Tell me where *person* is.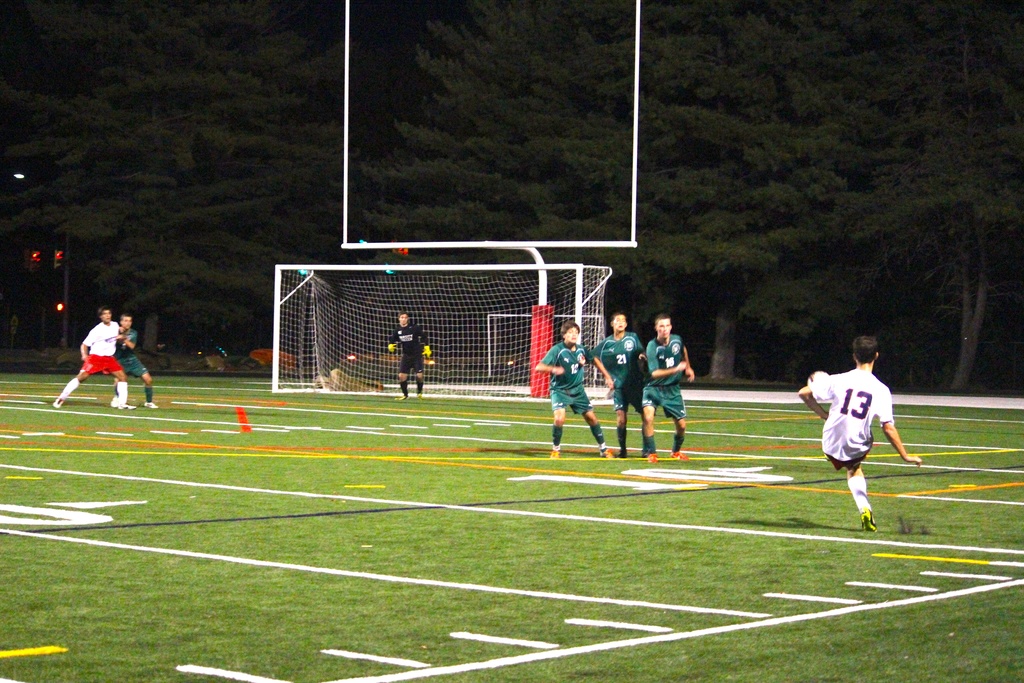
*person* is at bbox=[645, 308, 700, 460].
